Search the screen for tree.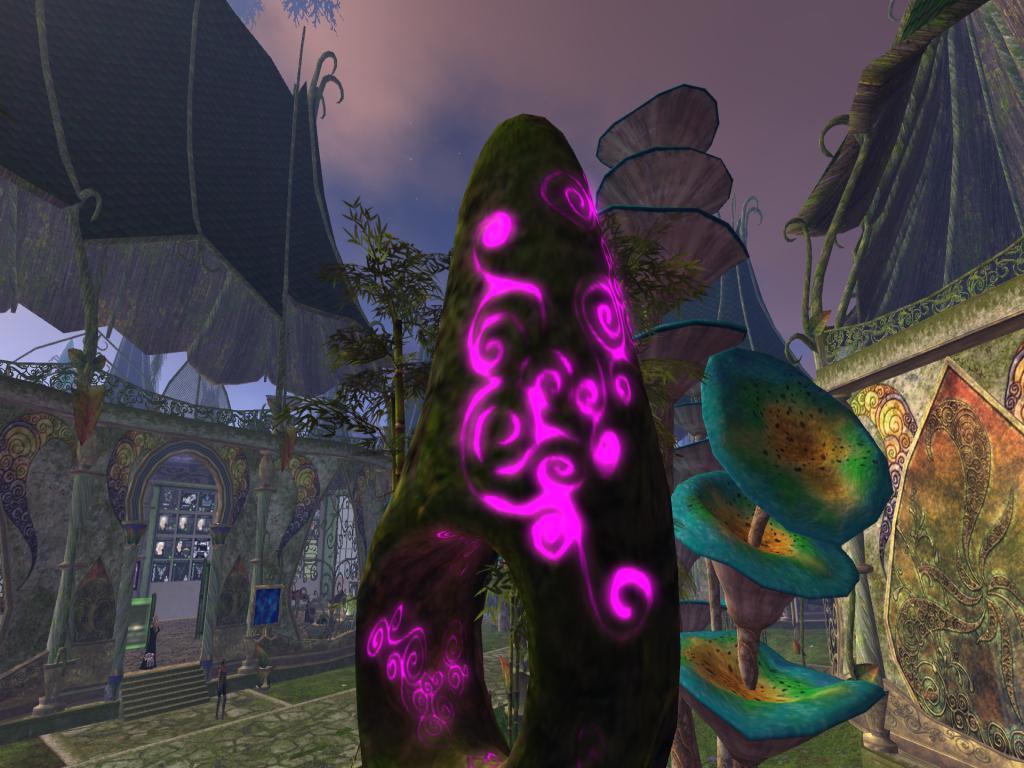
Found at select_region(271, 196, 445, 486).
